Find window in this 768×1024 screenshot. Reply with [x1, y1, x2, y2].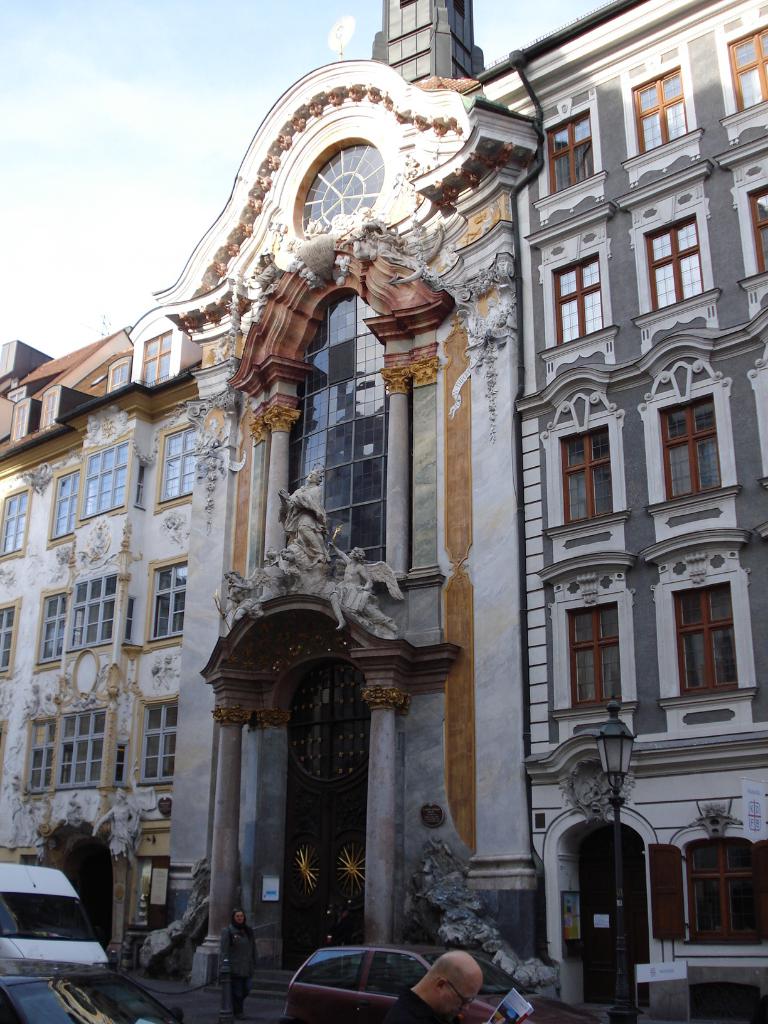
[555, 252, 604, 340].
